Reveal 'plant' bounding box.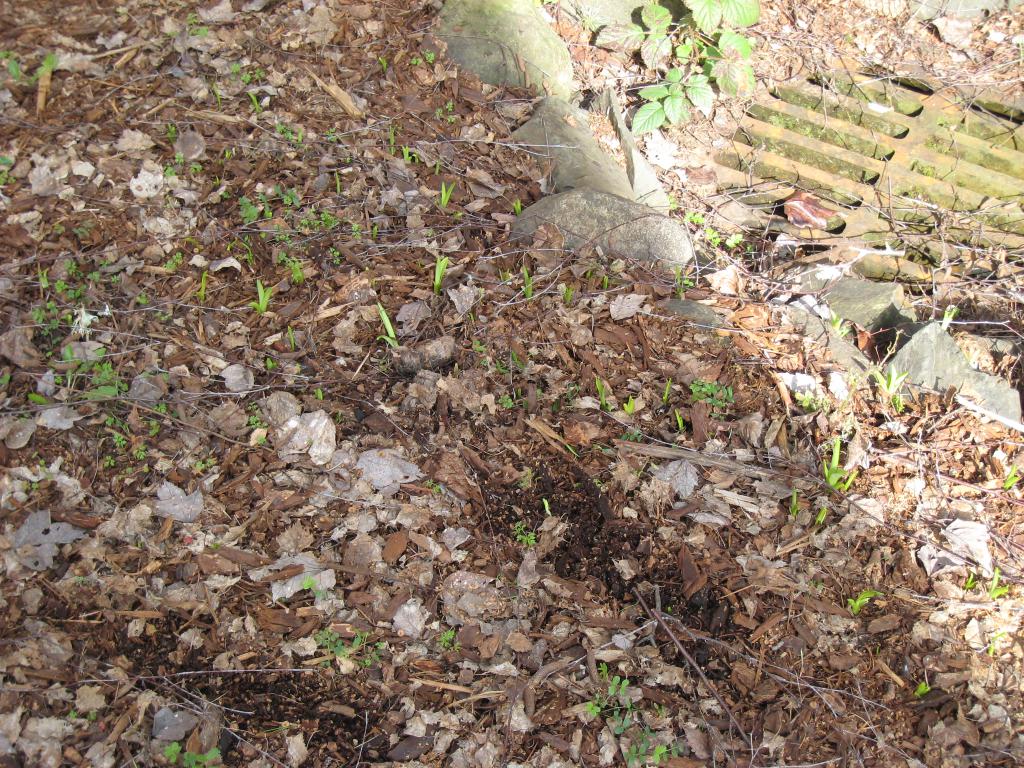
Revealed: BBox(221, 146, 230, 162).
